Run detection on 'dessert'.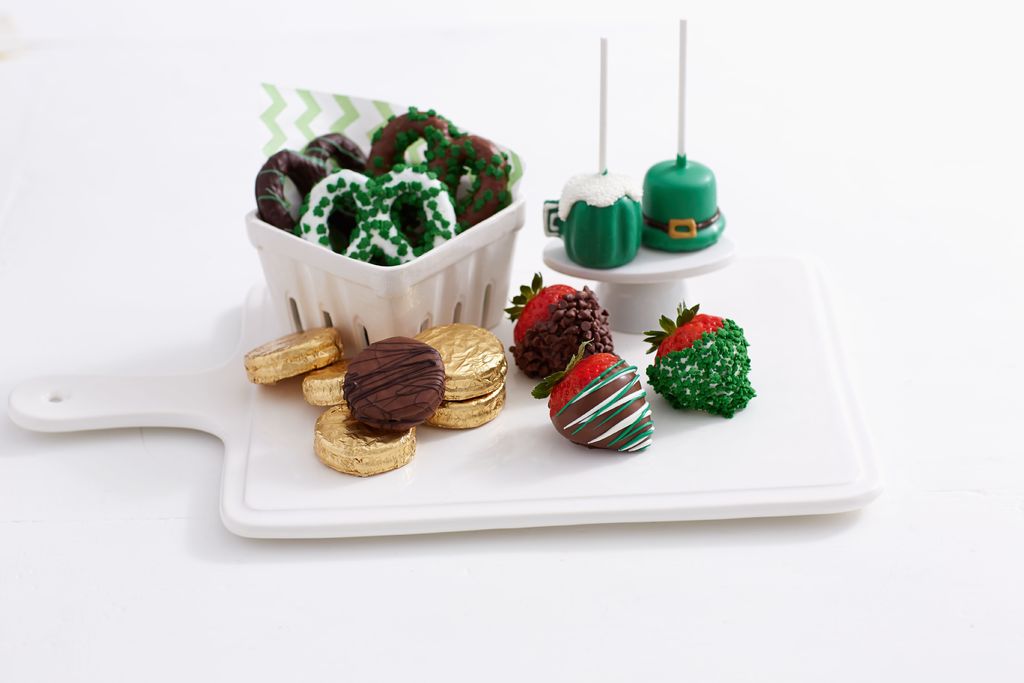
Result: detection(316, 402, 414, 468).
